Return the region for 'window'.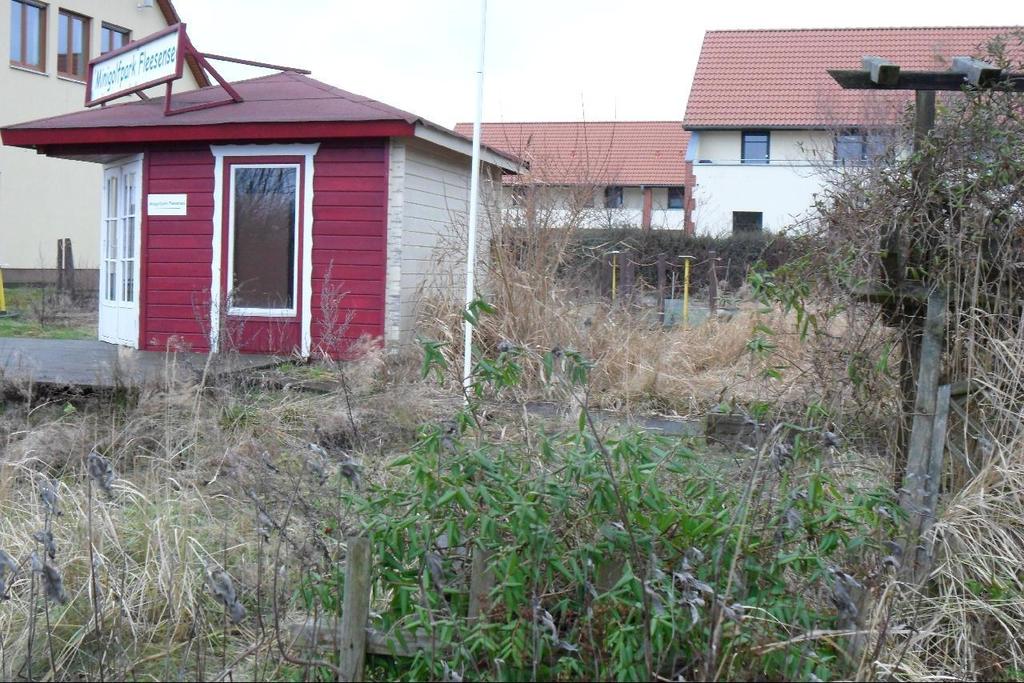
x1=7, y1=0, x2=44, y2=72.
